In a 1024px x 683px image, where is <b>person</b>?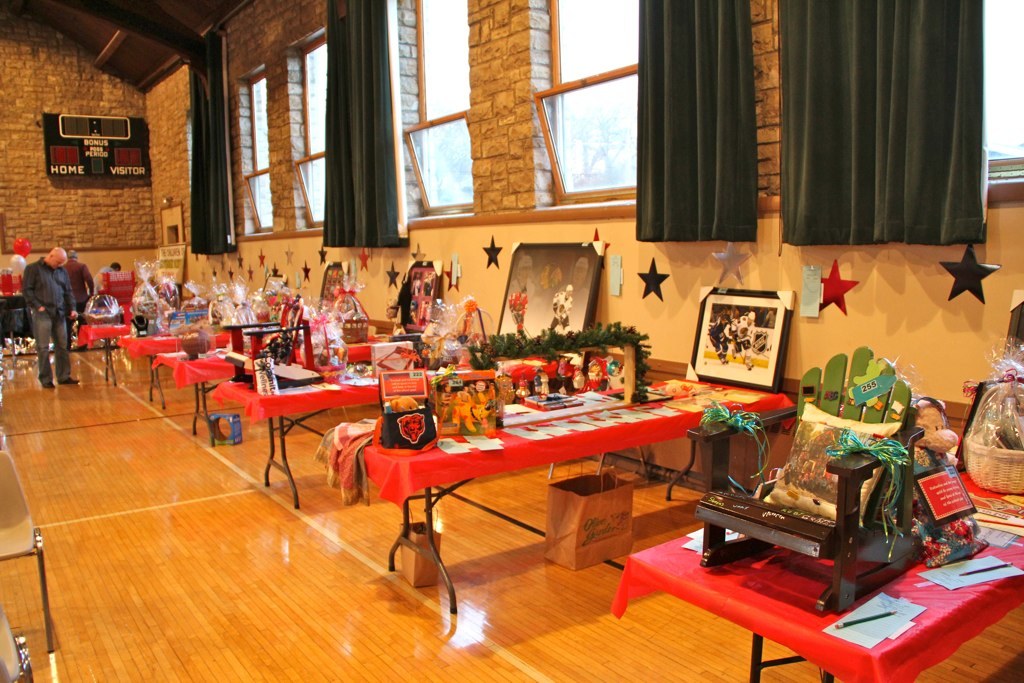
(547,284,575,336).
